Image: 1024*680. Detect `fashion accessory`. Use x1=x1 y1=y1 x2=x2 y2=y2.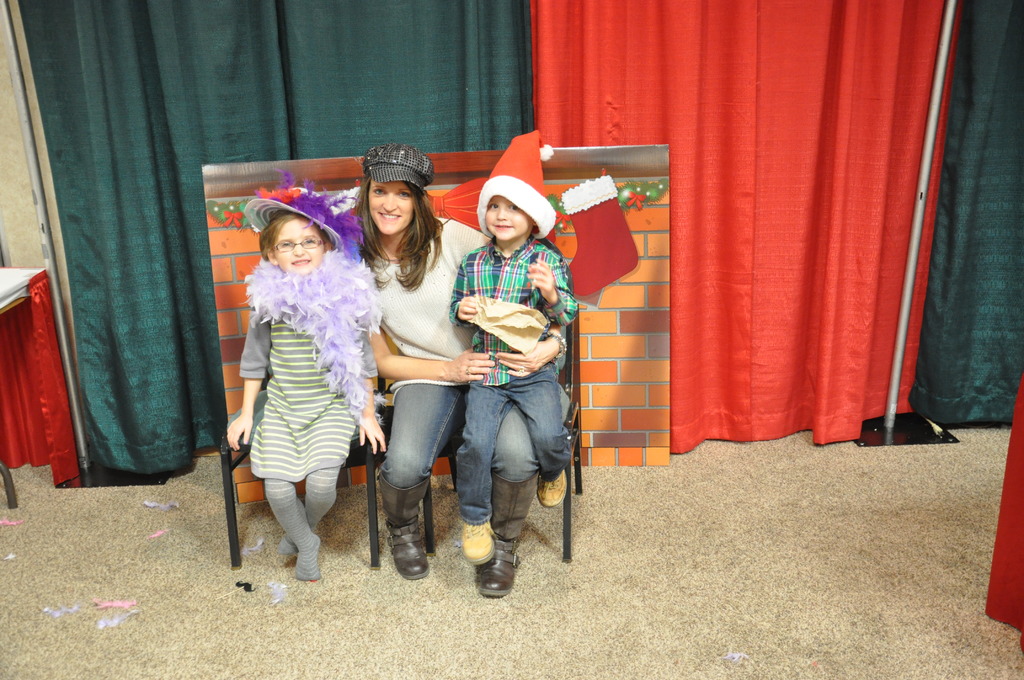
x1=363 y1=144 x2=436 y2=190.
